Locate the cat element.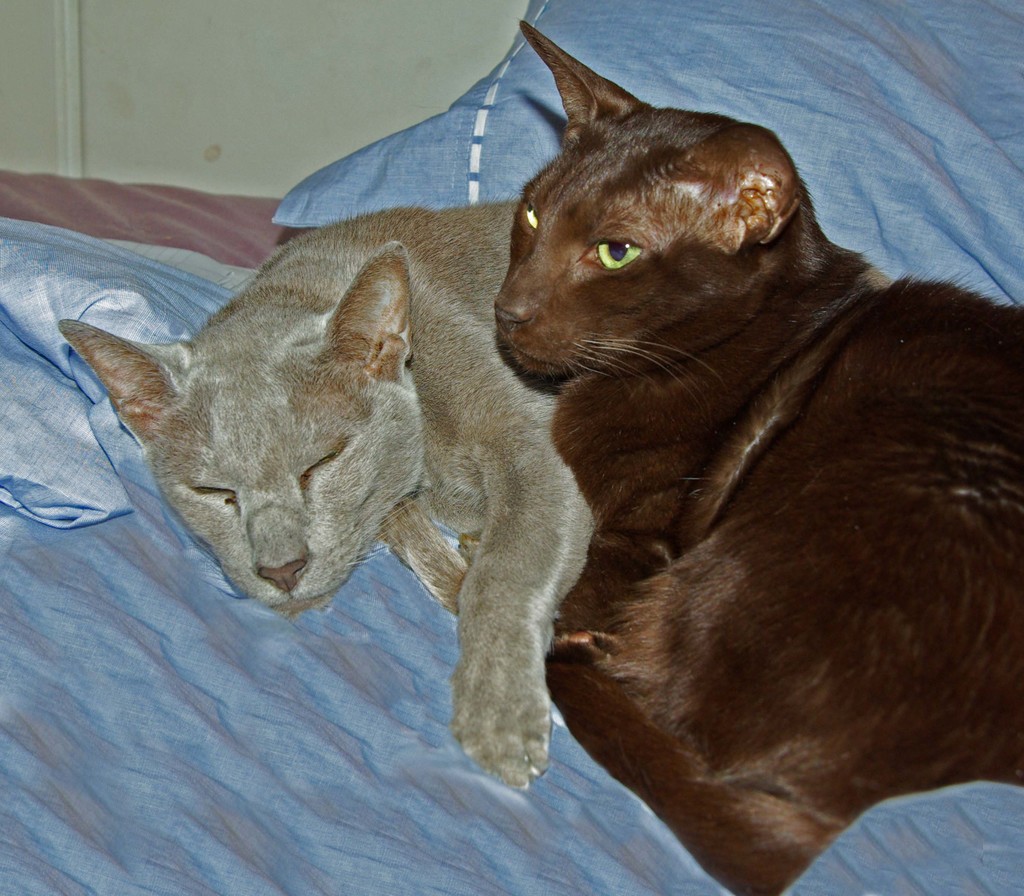
Element bbox: [left=486, top=23, right=1023, bottom=894].
